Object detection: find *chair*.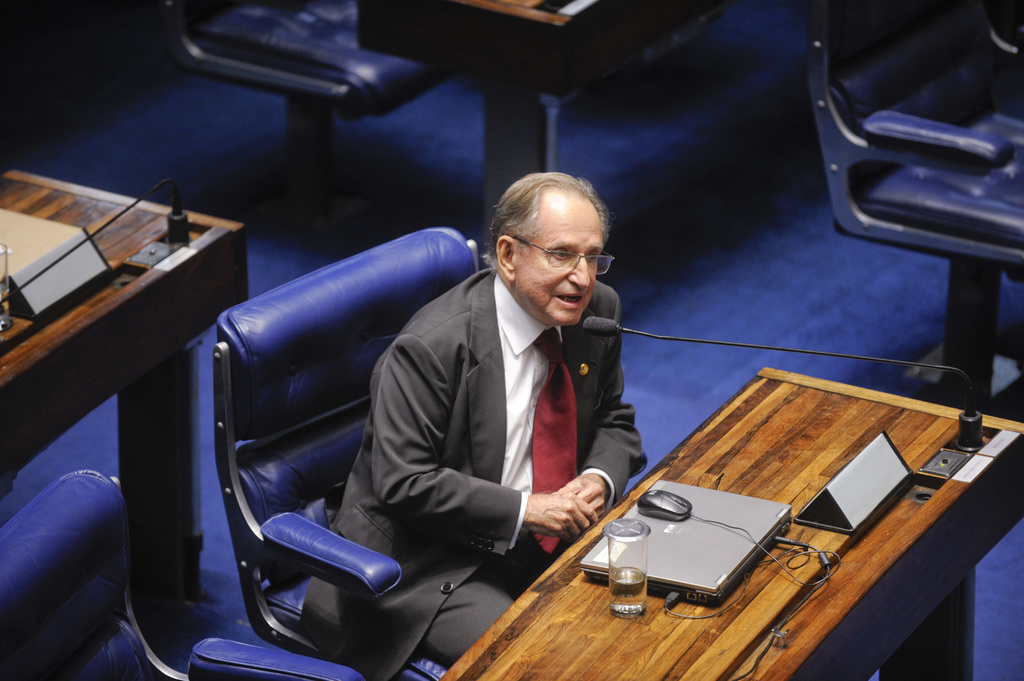
<bbox>214, 227, 650, 680</bbox>.
